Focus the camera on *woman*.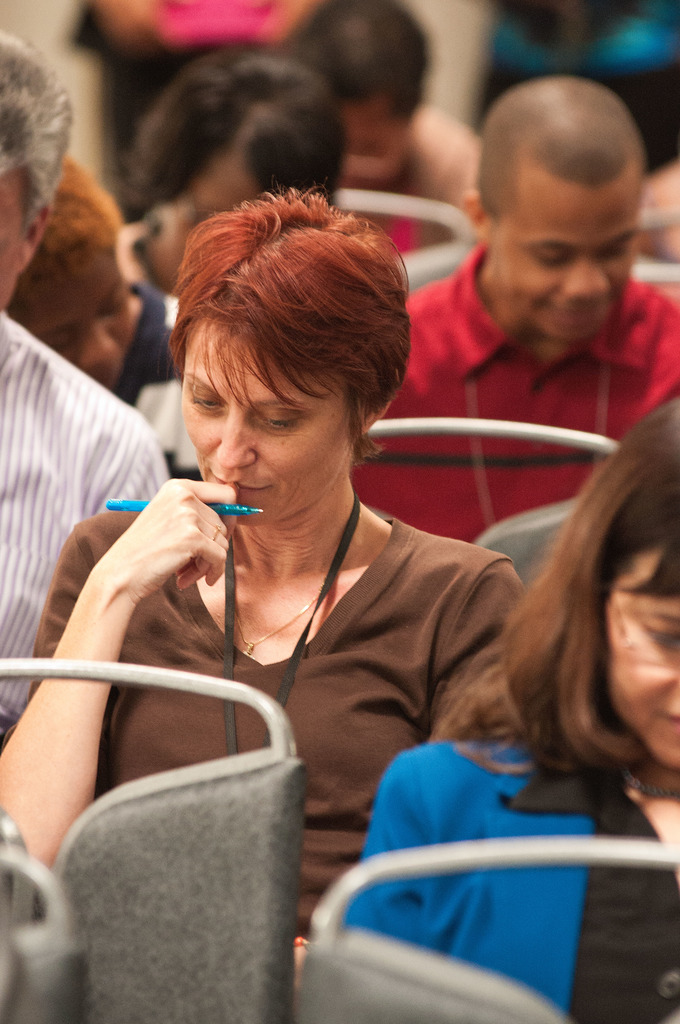
Focus region: [59, 167, 583, 964].
